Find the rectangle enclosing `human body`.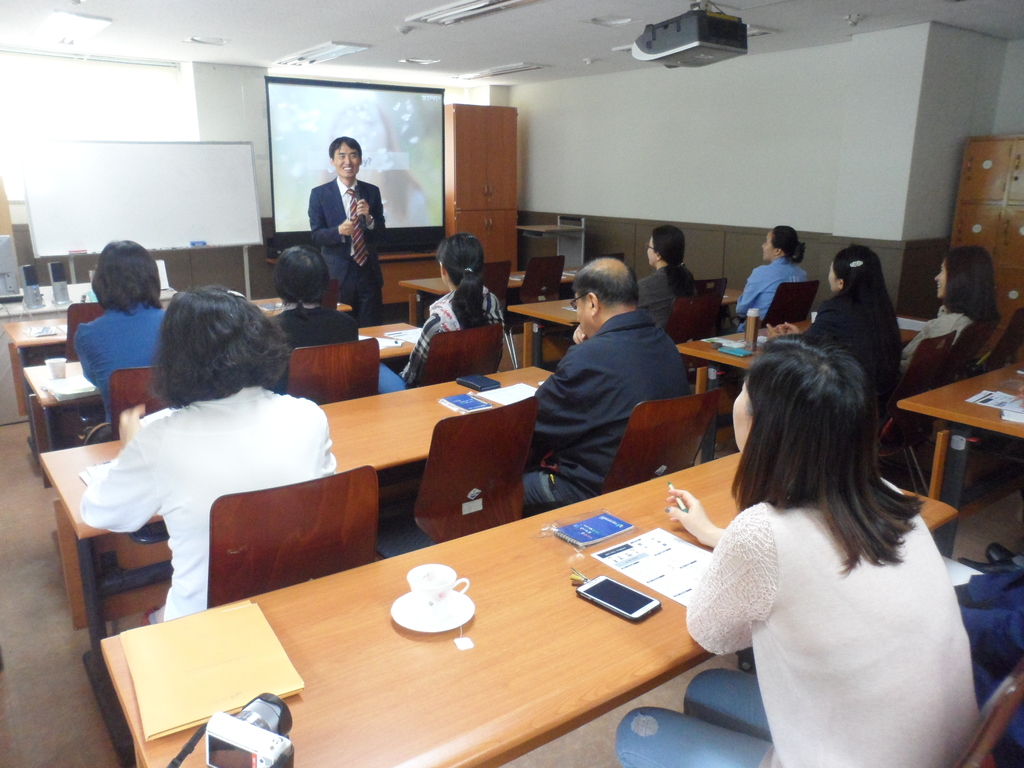
crop(643, 260, 703, 324).
